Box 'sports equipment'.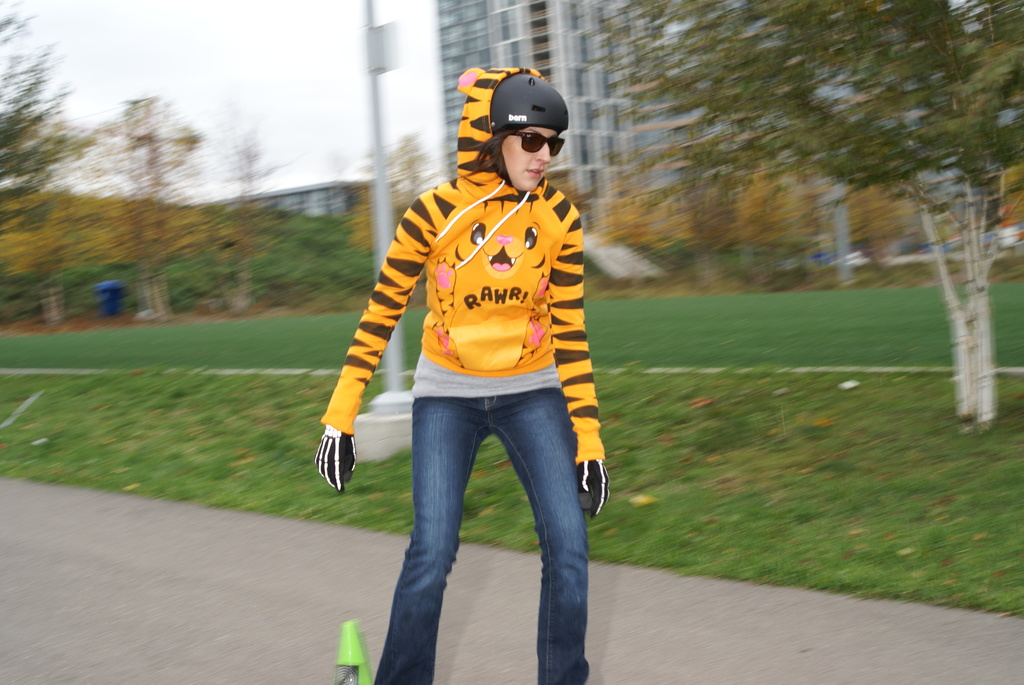
detection(496, 74, 568, 127).
